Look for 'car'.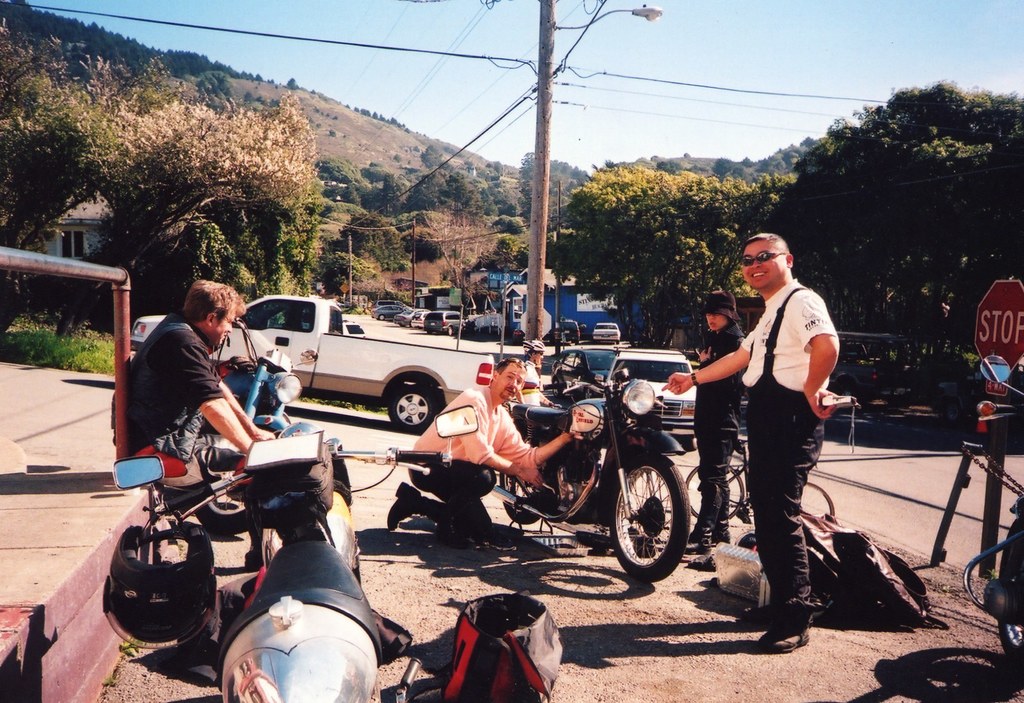
Found: BBox(607, 345, 697, 453).
